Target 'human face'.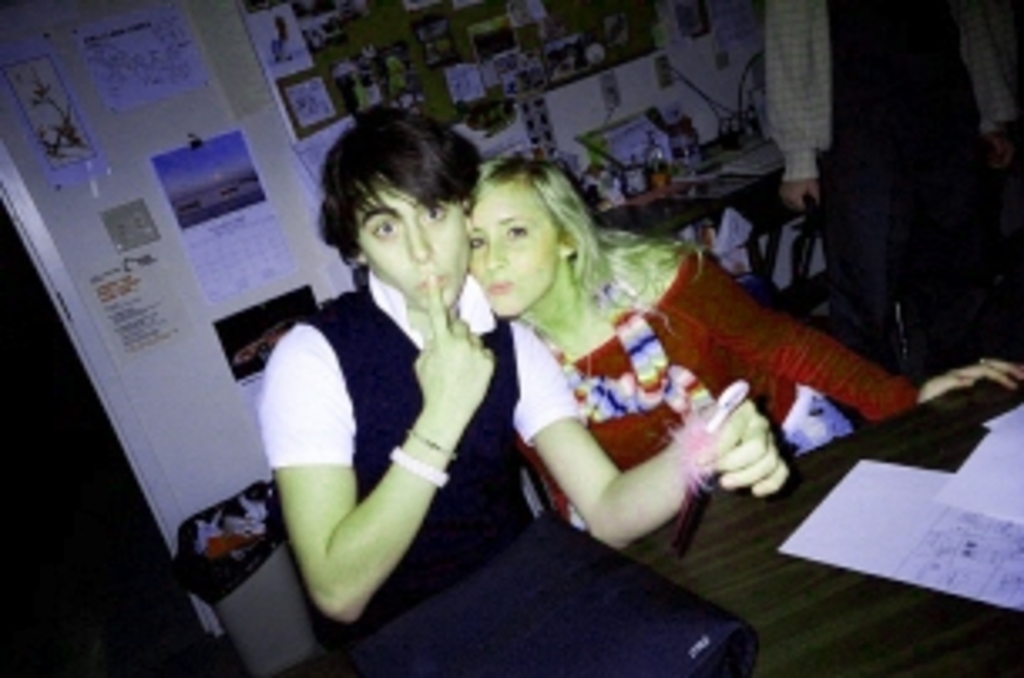
Target region: BBox(366, 188, 470, 309).
